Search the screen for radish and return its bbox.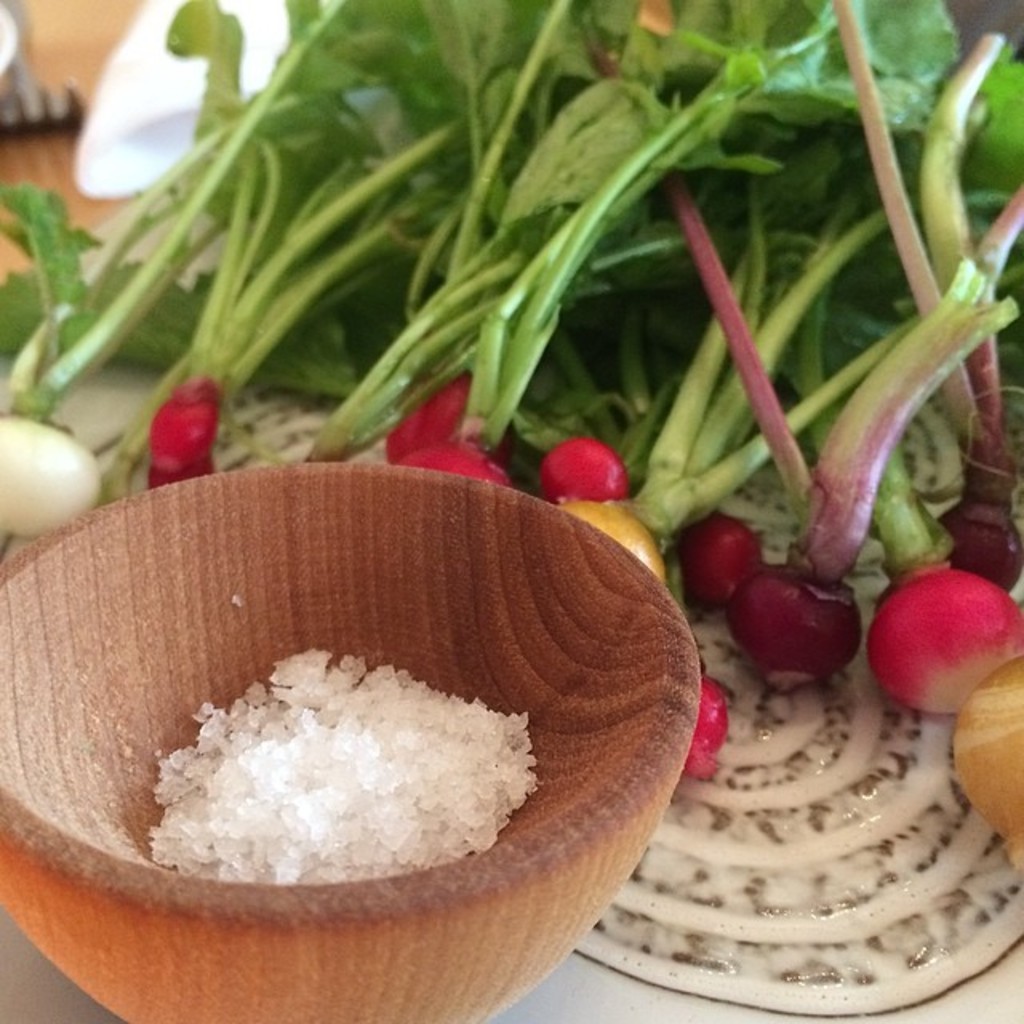
Found: <region>0, 0, 446, 547</region>.
